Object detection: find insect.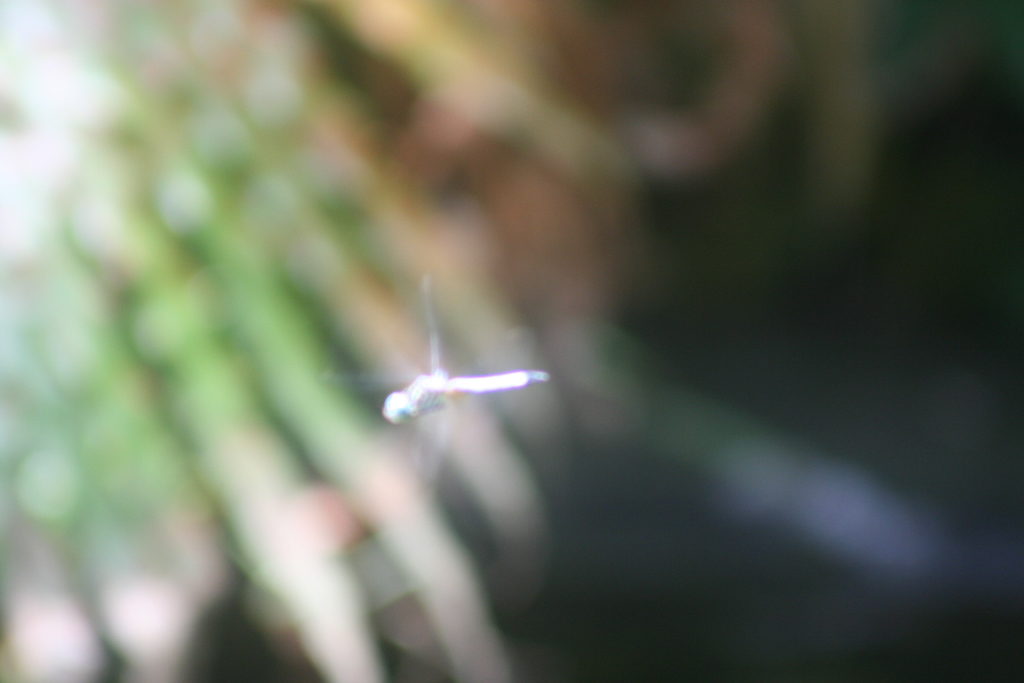
box(325, 273, 556, 497).
